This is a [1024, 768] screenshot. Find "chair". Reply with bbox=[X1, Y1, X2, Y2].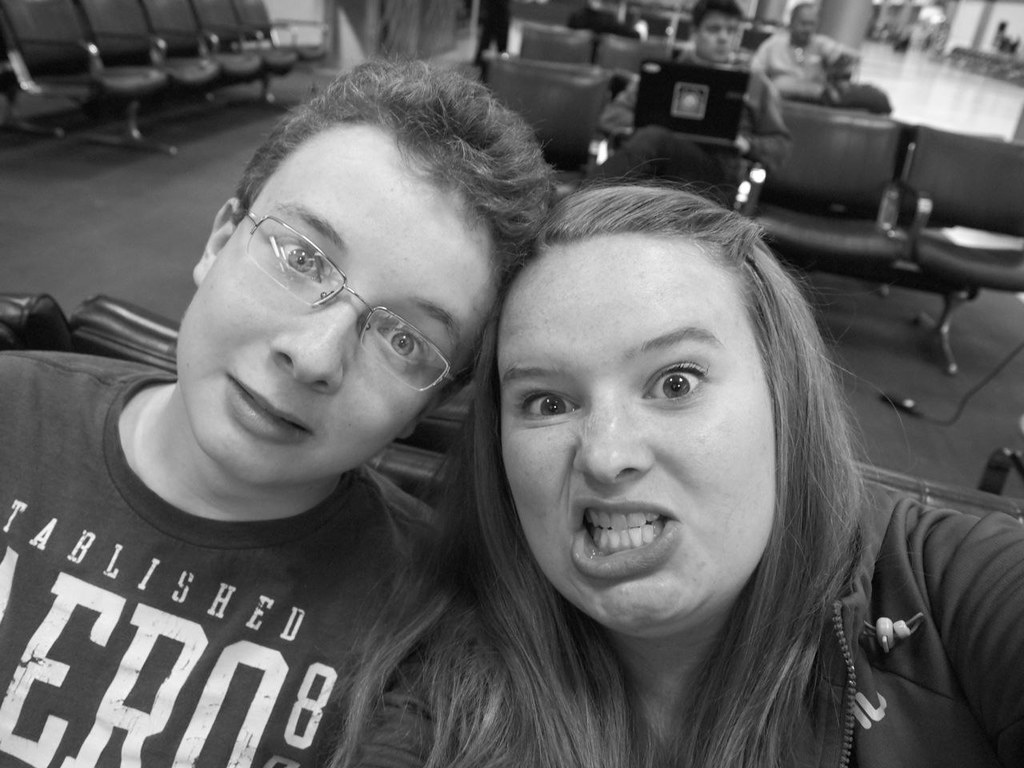
bbox=[894, 126, 1023, 378].
